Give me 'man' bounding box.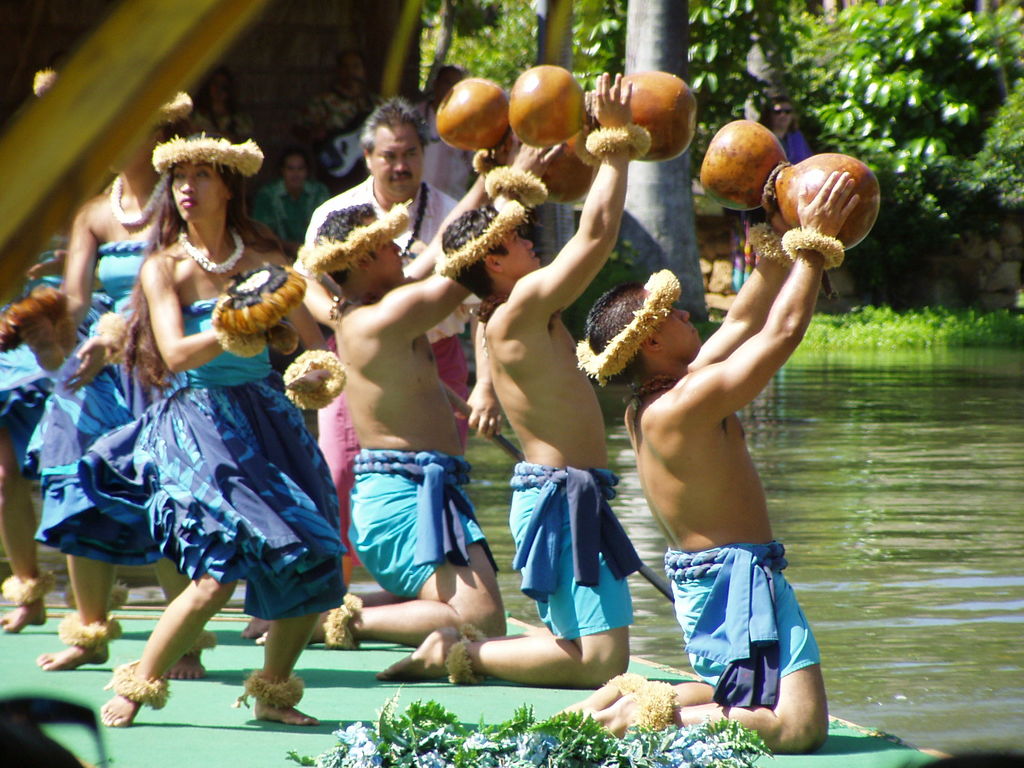
x1=372 y1=68 x2=651 y2=687.
